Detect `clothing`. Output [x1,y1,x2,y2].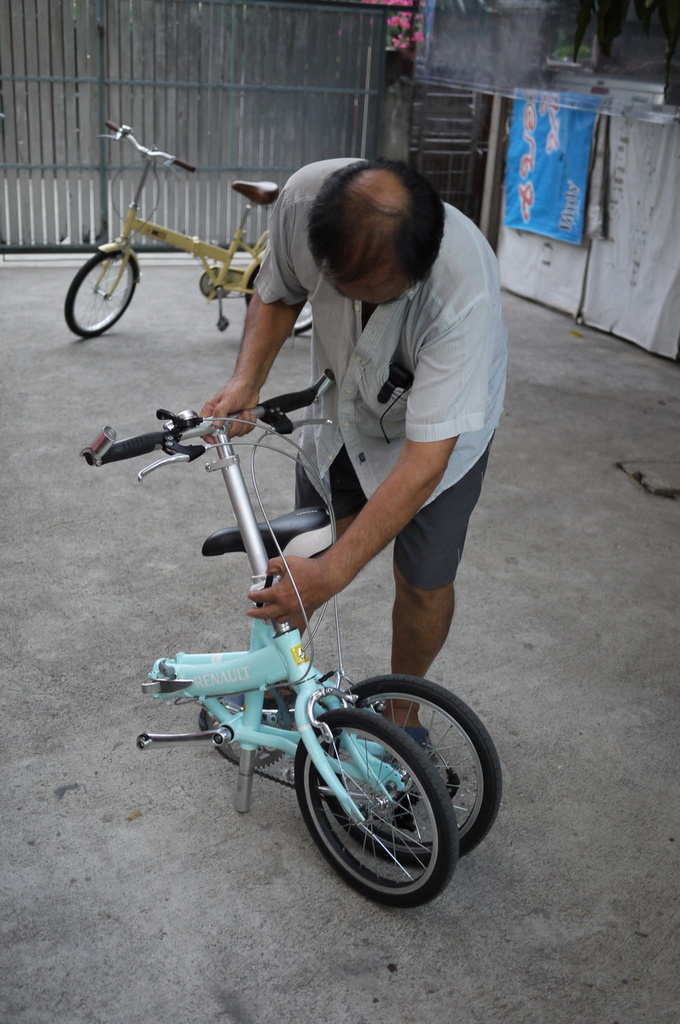
[210,161,502,638].
